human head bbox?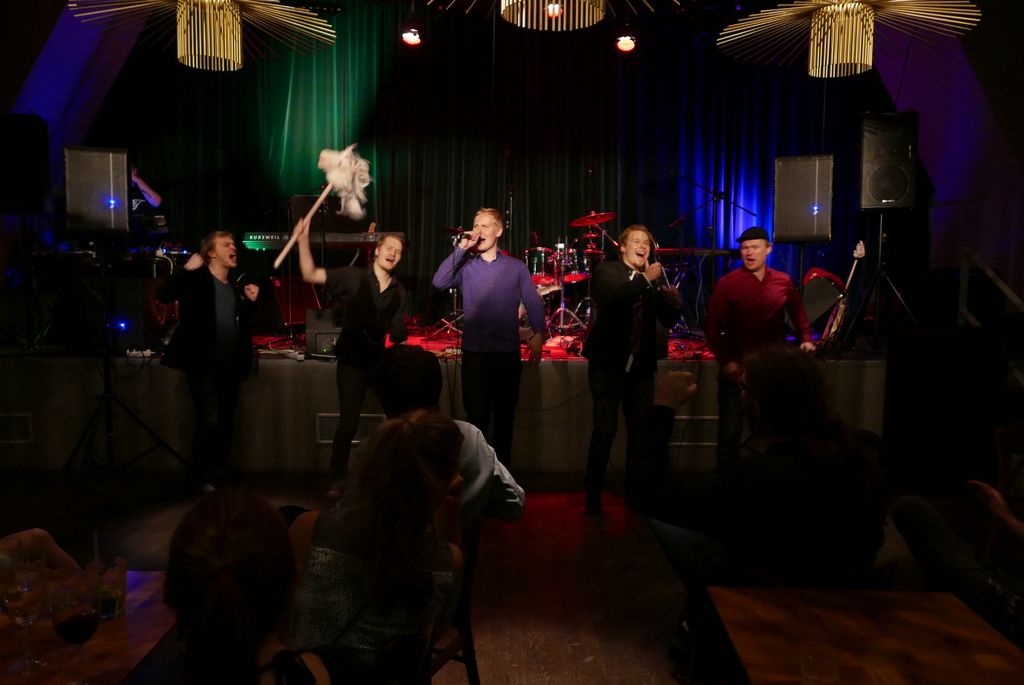
[left=617, top=223, right=657, bottom=267]
